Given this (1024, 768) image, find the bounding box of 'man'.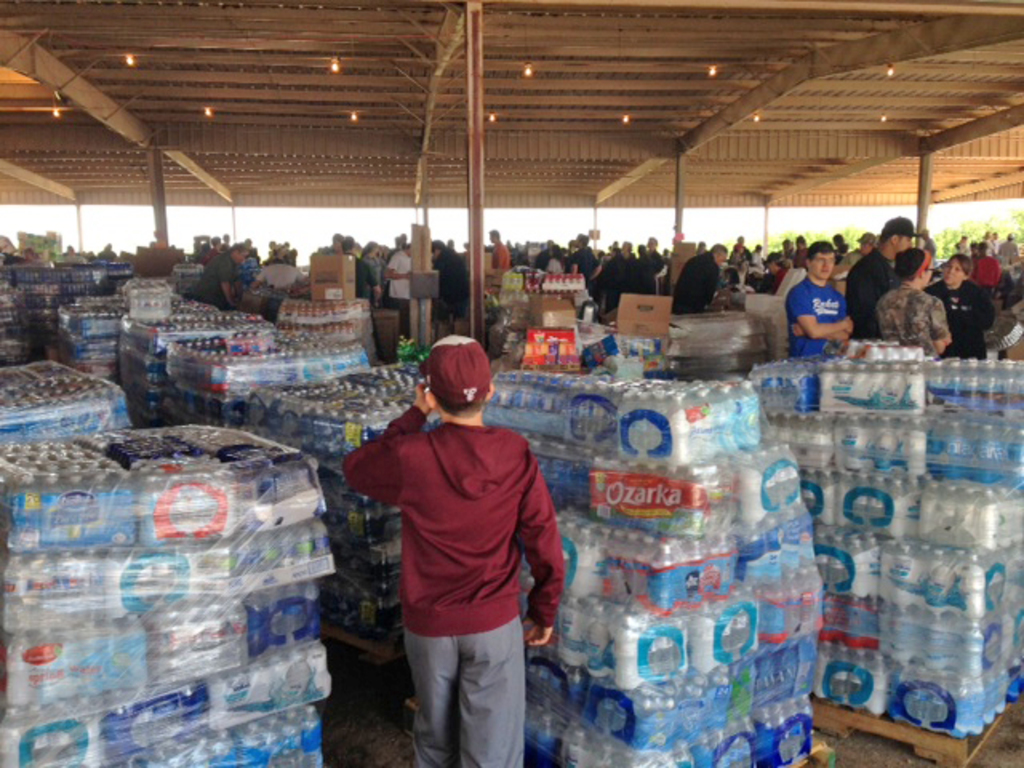
box(189, 238, 248, 309).
